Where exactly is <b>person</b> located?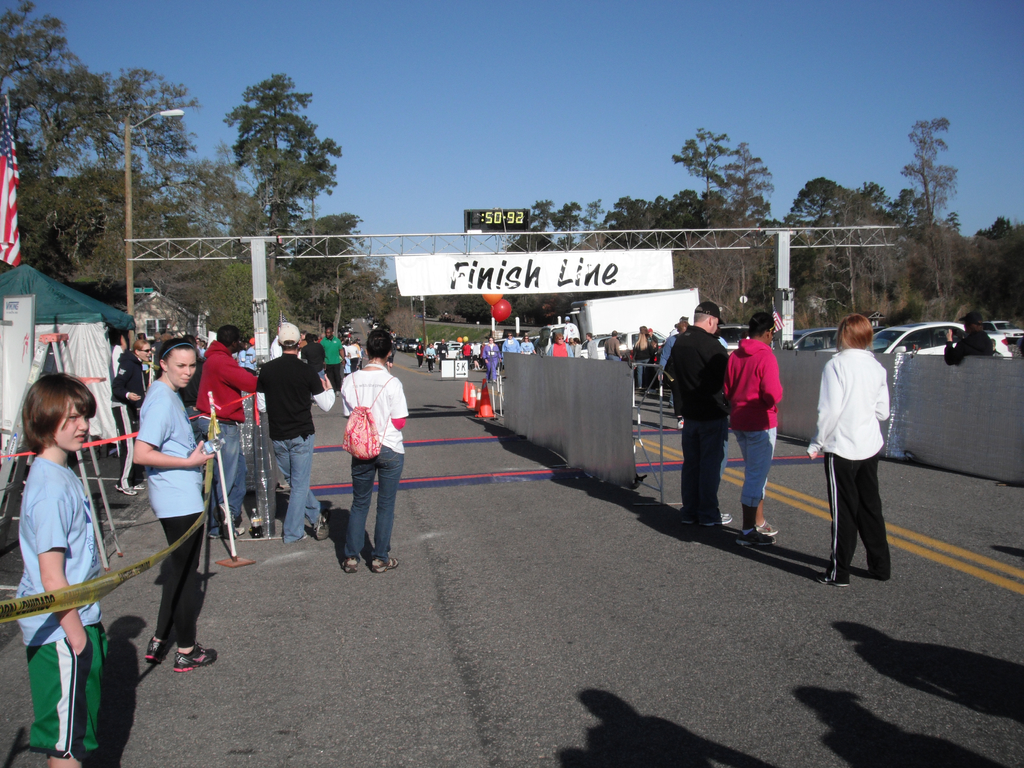
Its bounding box is {"x1": 665, "y1": 298, "x2": 735, "y2": 529}.
